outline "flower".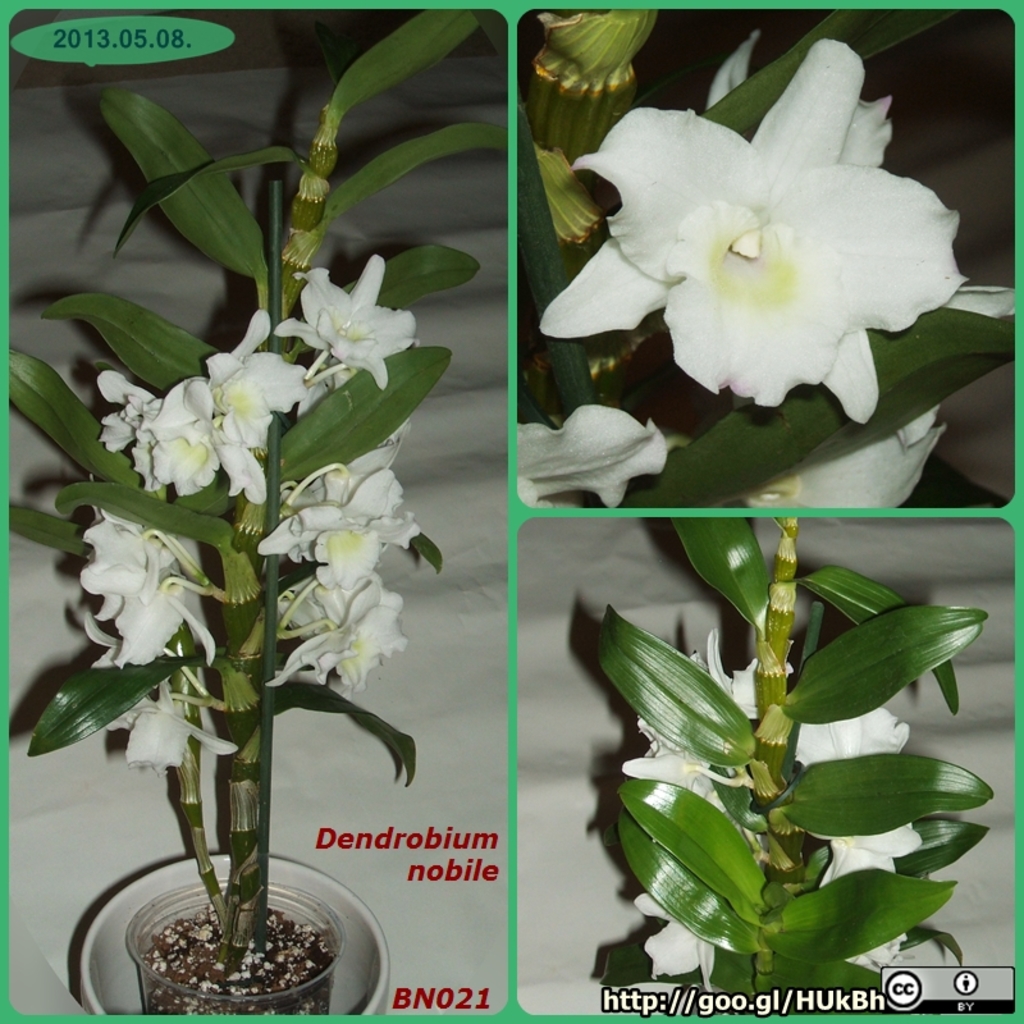
Outline: [x1=746, y1=403, x2=947, y2=508].
